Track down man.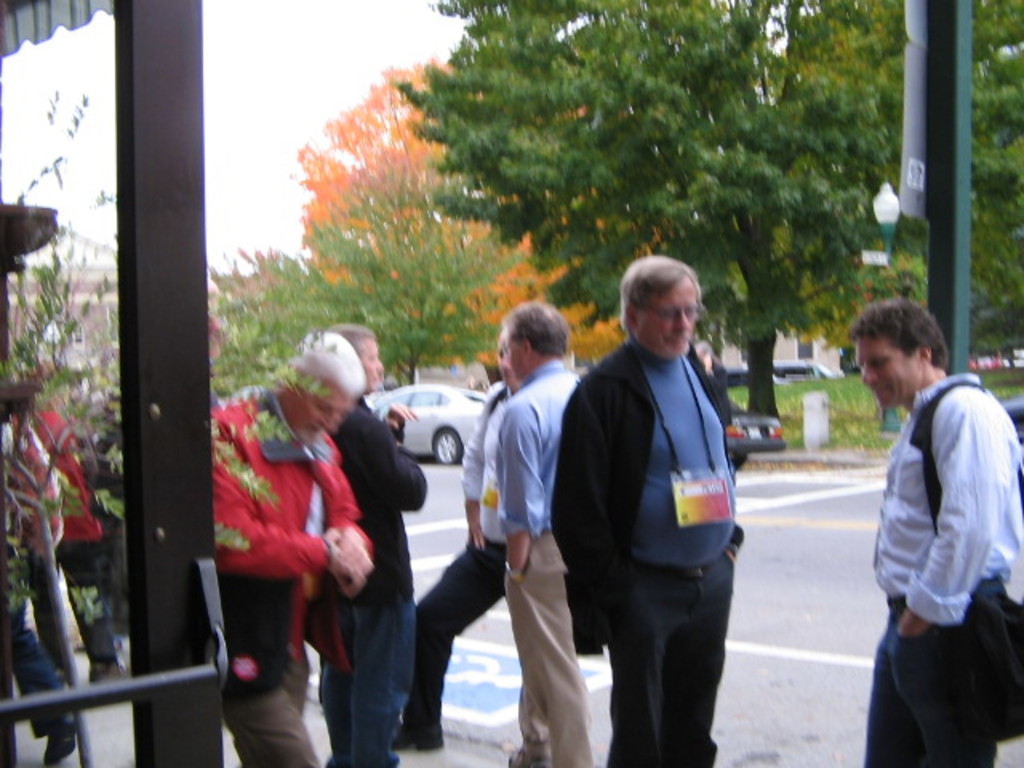
Tracked to 398 336 502 749.
